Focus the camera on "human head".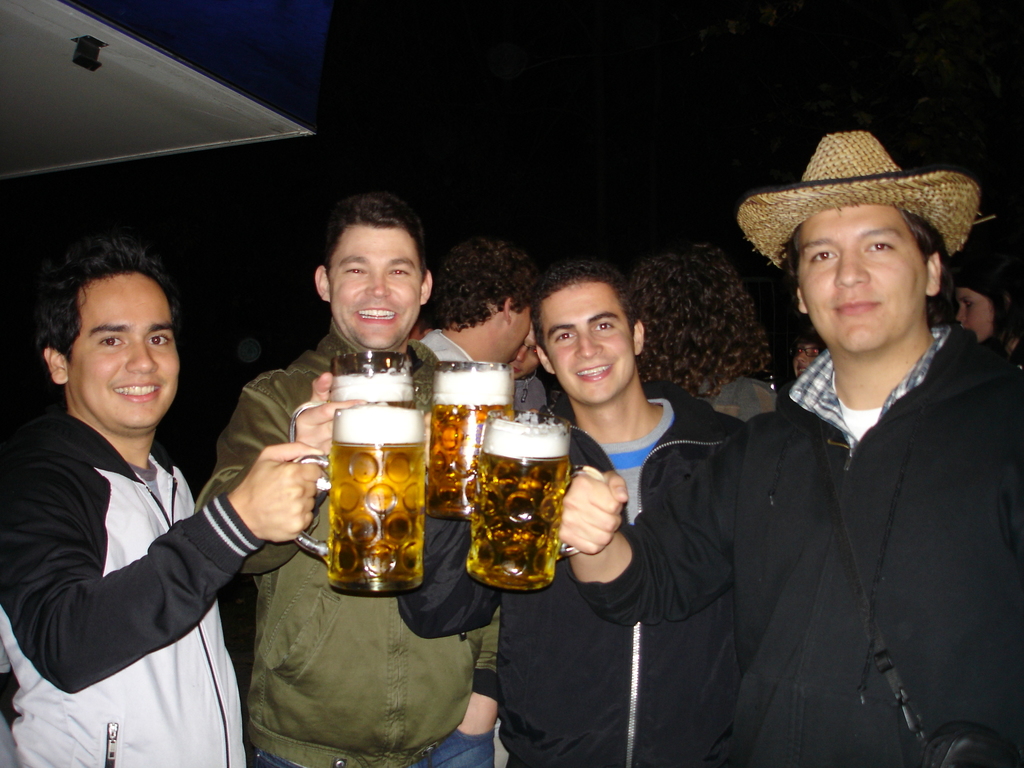
Focus region: 739 125 997 358.
